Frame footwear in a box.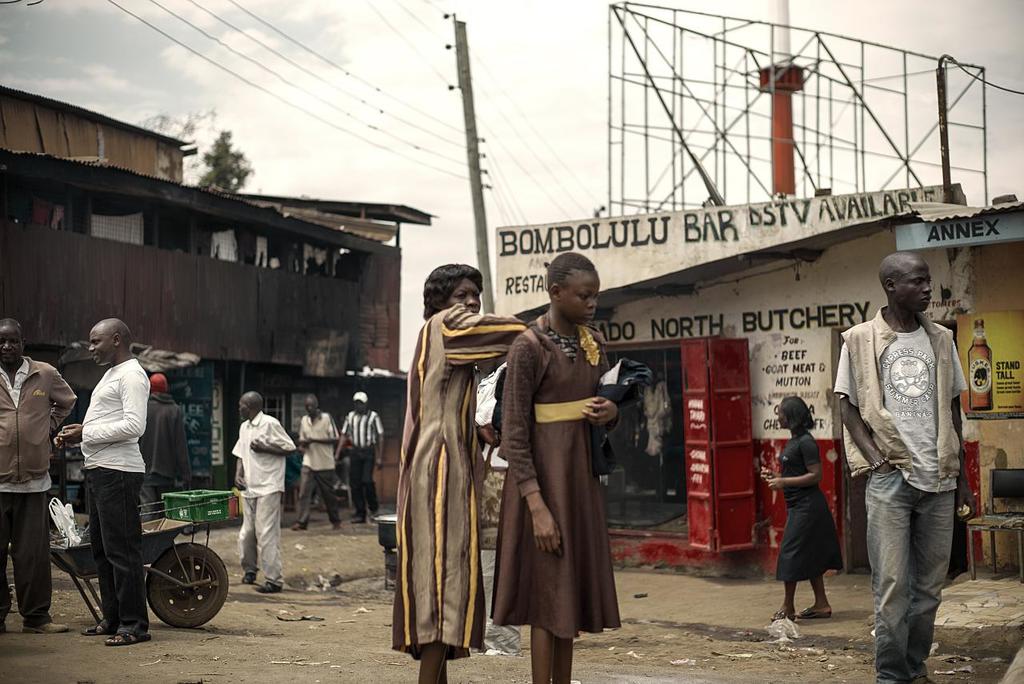
BBox(106, 624, 141, 642).
